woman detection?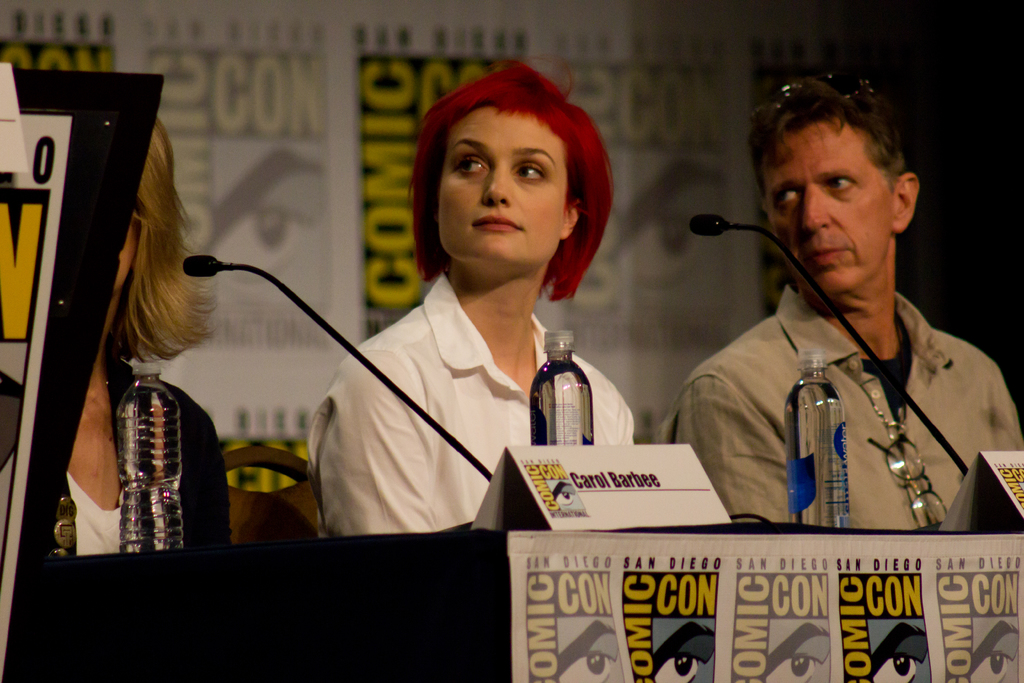
locate(31, 112, 225, 556)
